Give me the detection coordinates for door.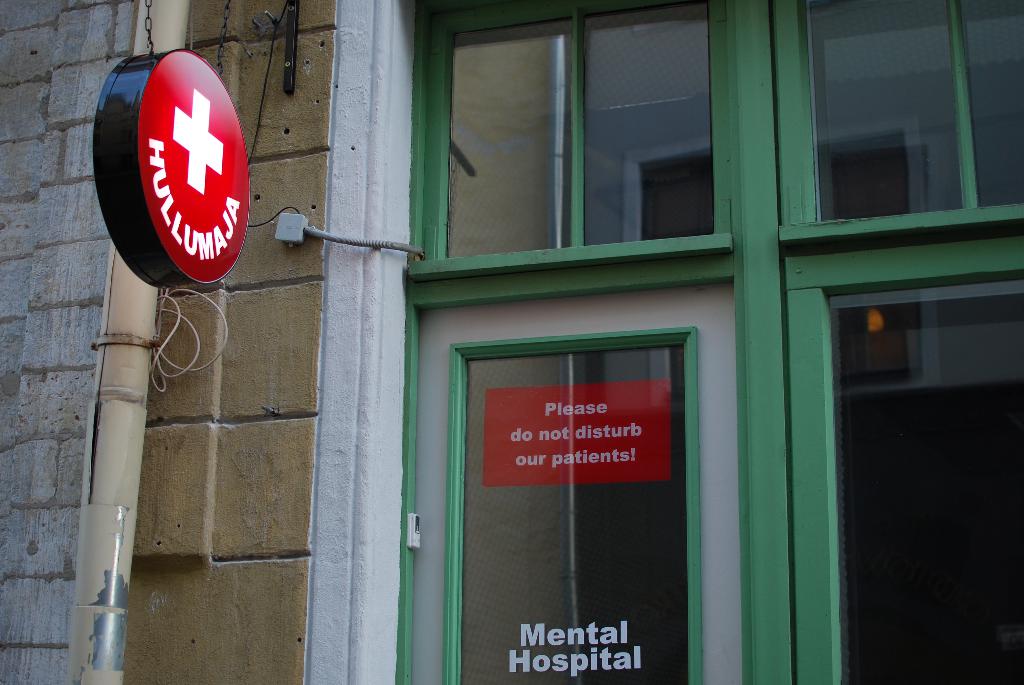
crop(780, 230, 1023, 684).
